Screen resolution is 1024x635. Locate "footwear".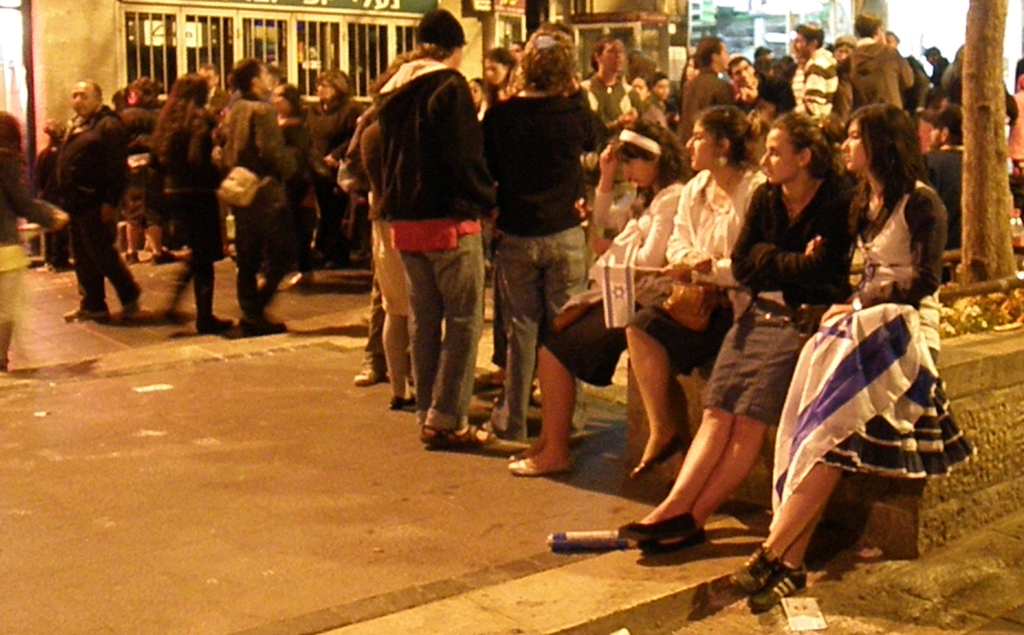
region(416, 421, 500, 451).
